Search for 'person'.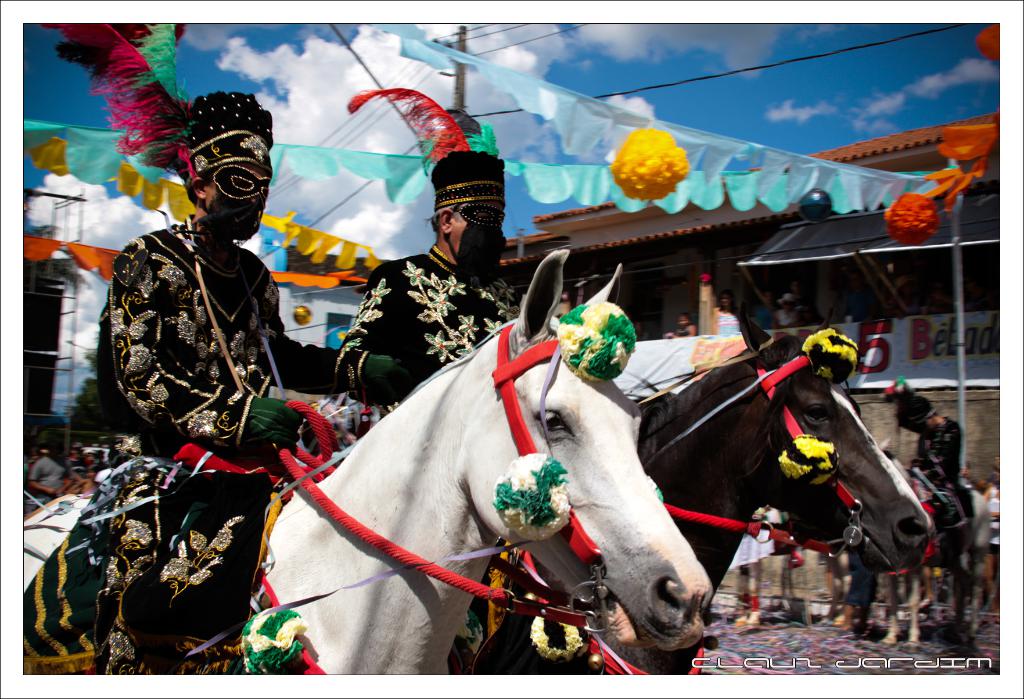
Found at bbox=(331, 144, 559, 424).
